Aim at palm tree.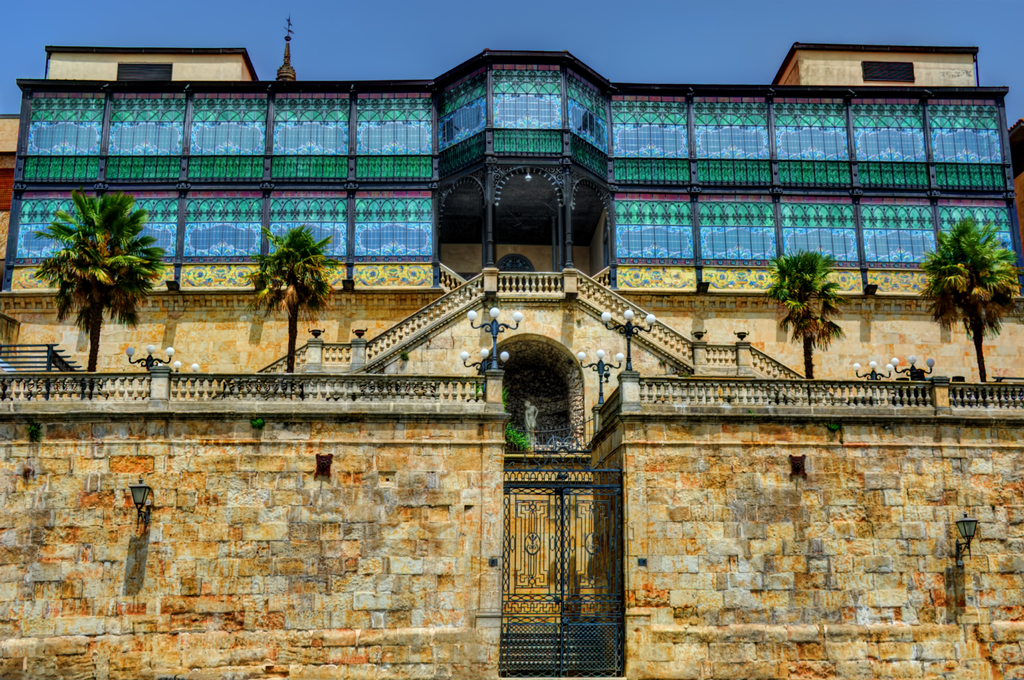
Aimed at pyautogui.locateOnScreen(924, 217, 1019, 391).
